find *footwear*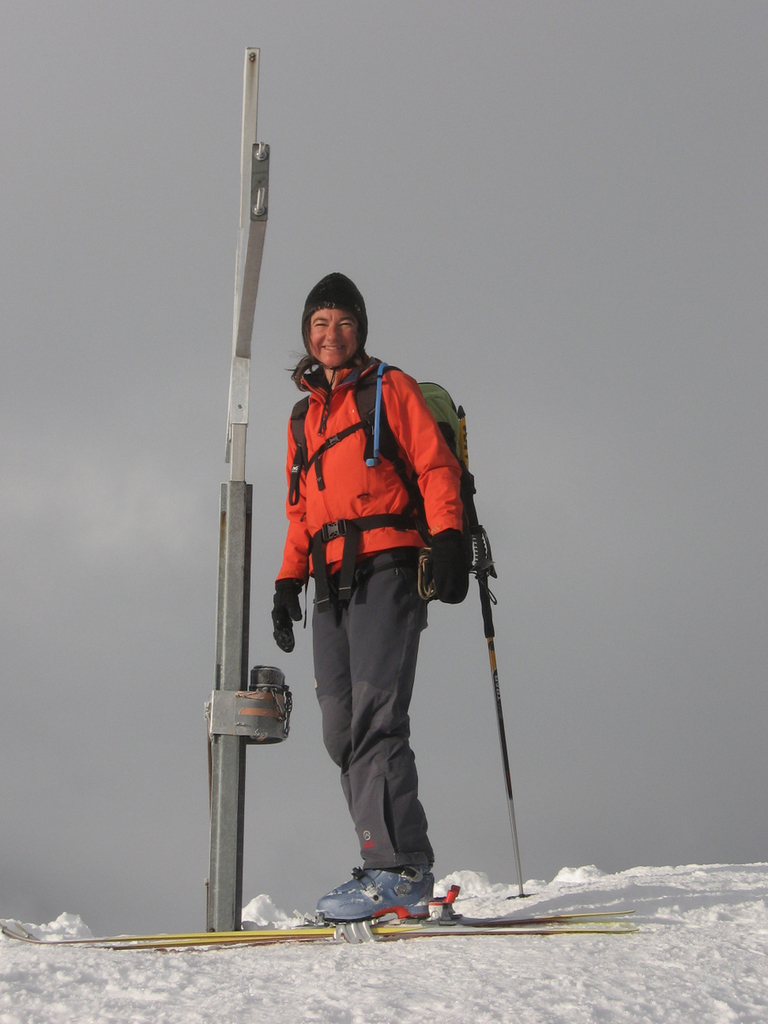
locate(313, 861, 430, 917)
